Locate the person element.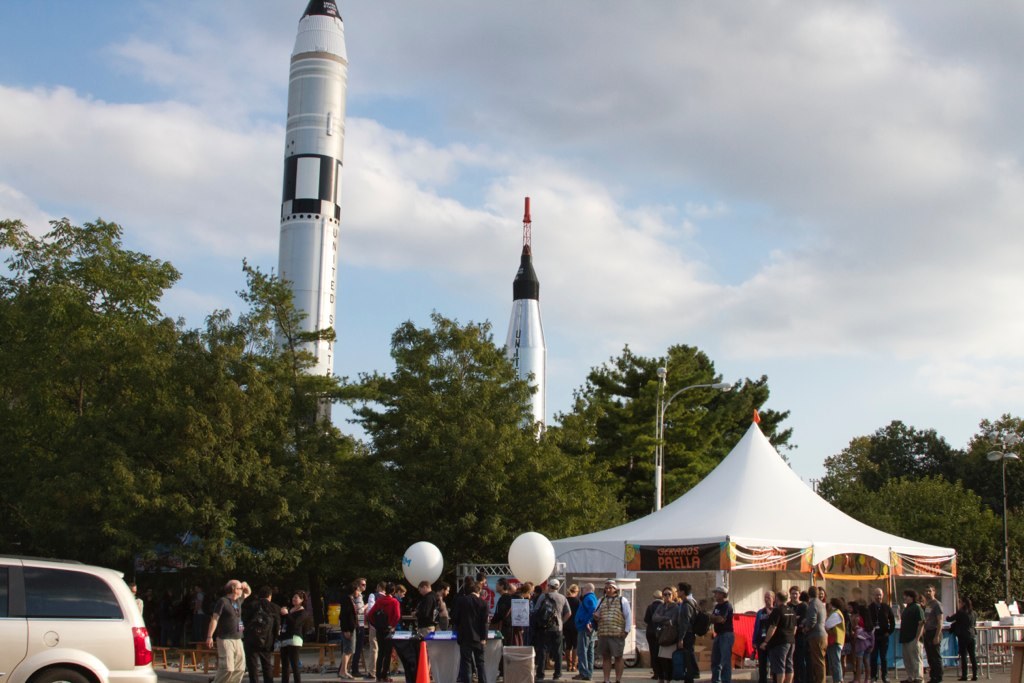
Element bbox: <bbox>775, 594, 790, 682</bbox>.
